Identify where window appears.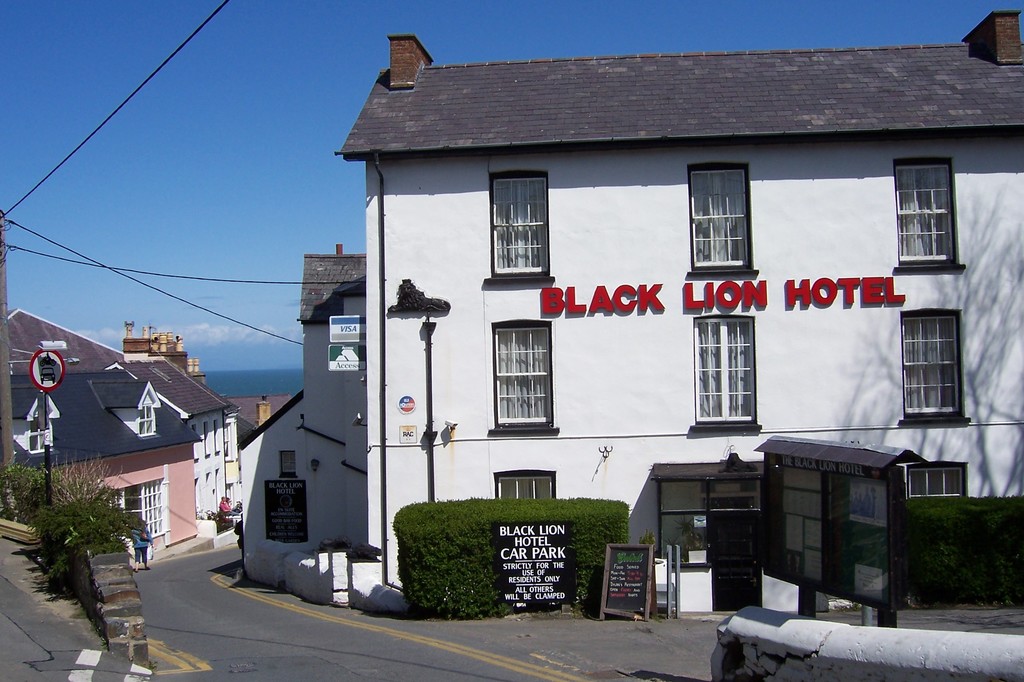
Appears at (left=689, top=160, right=750, bottom=269).
